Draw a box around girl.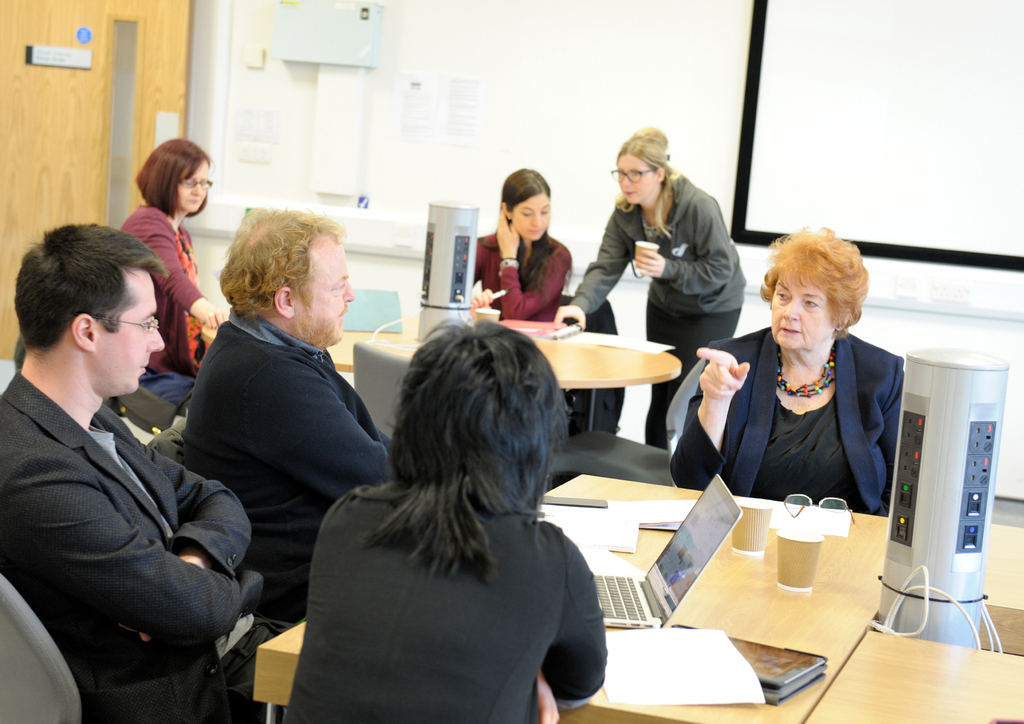
<box>114,143,243,402</box>.
